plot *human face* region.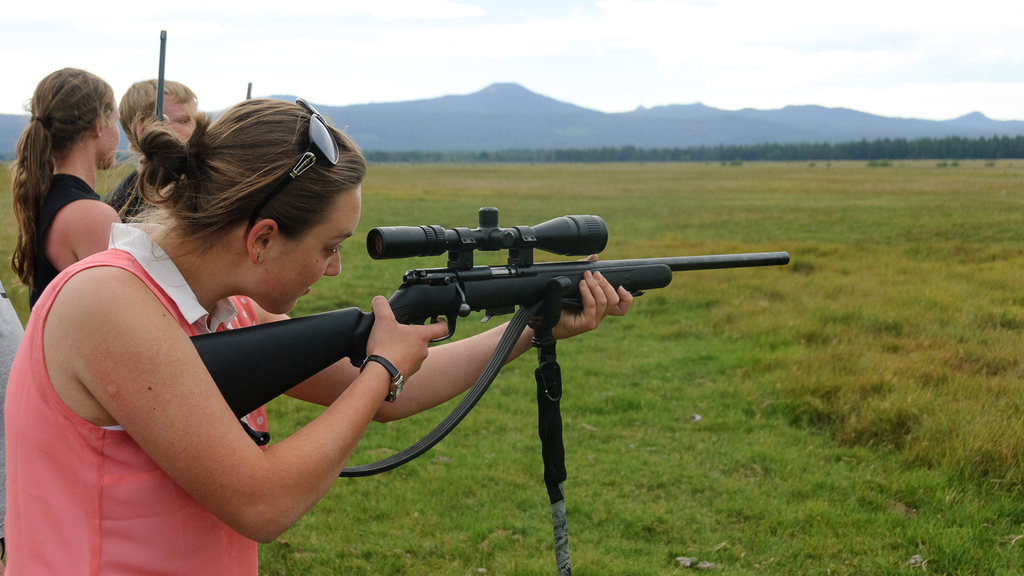
Plotted at (162, 90, 192, 128).
